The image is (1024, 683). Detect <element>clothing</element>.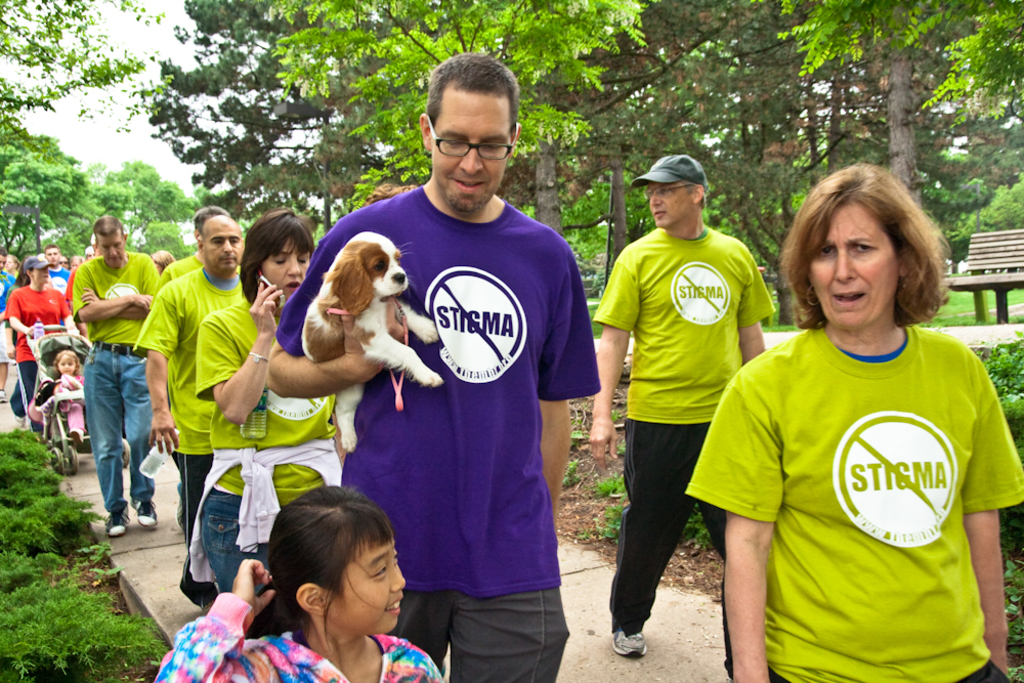
Detection: 146 580 440 682.
